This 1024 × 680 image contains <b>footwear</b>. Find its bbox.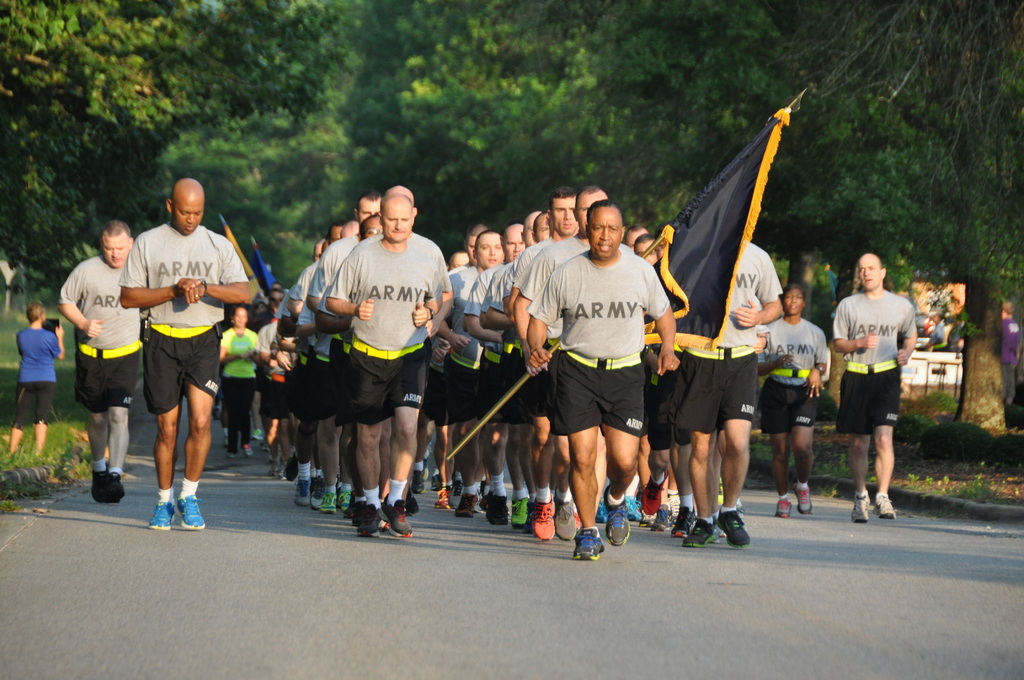
BBox(719, 501, 748, 547).
